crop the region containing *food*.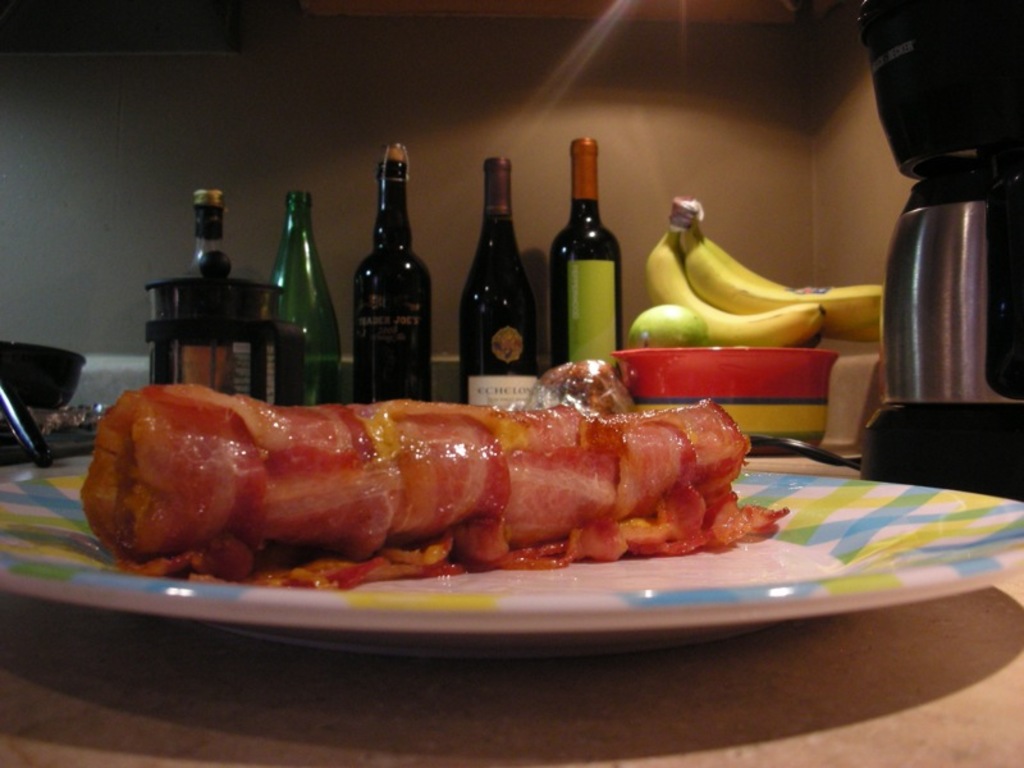
Crop region: bbox(623, 302, 709, 351).
